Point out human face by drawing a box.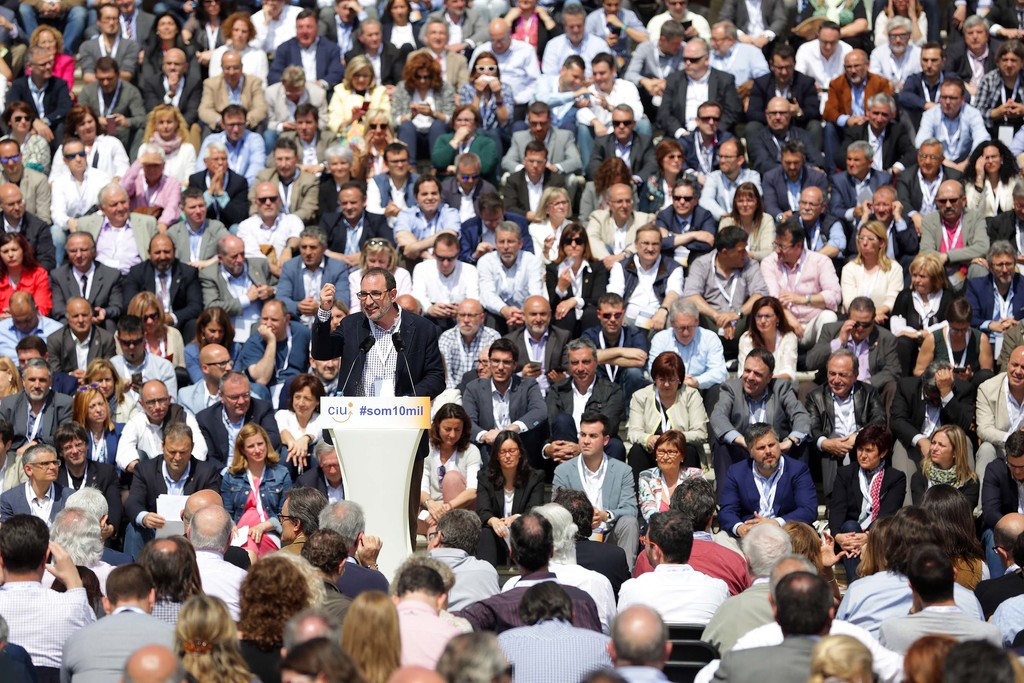
[x1=655, y1=443, x2=683, y2=472].
